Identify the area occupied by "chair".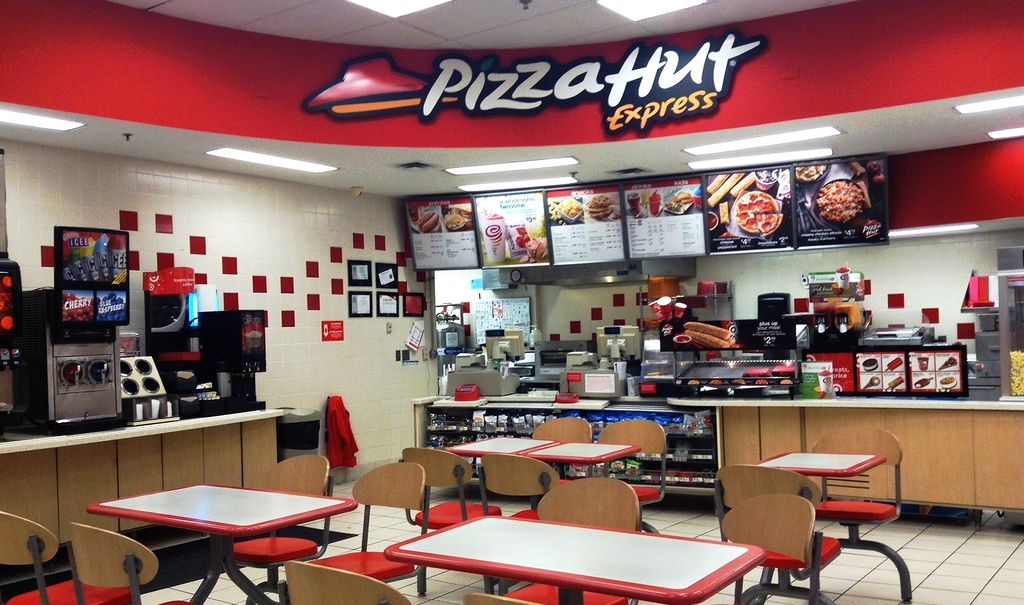
Area: locate(64, 522, 199, 604).
